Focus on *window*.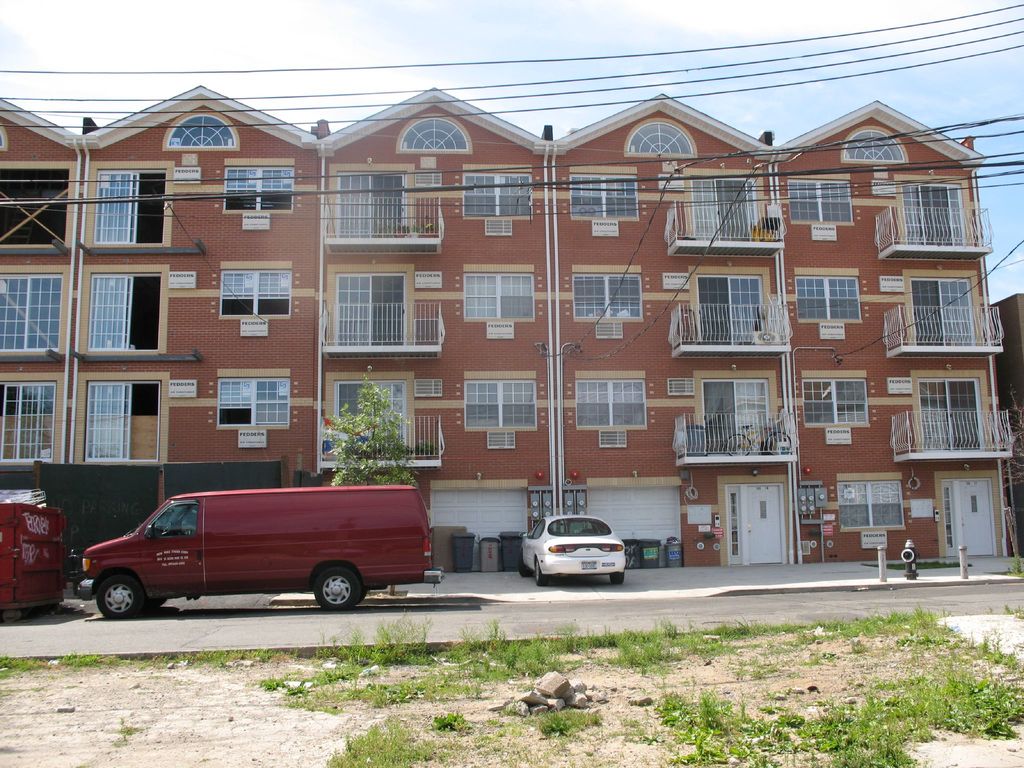
Focused at [left=218, top=367, right=292, bottom=431].
